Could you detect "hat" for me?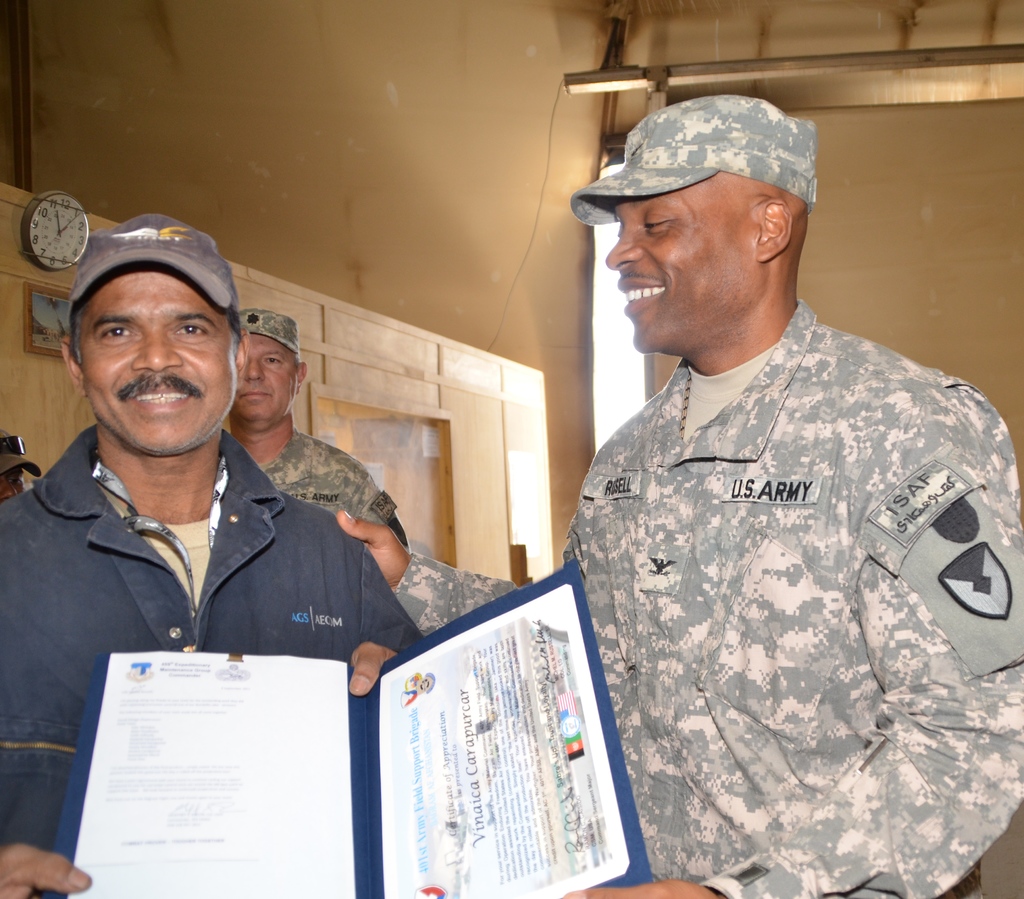
Detection result: detection(238, 308, 294, 353).
